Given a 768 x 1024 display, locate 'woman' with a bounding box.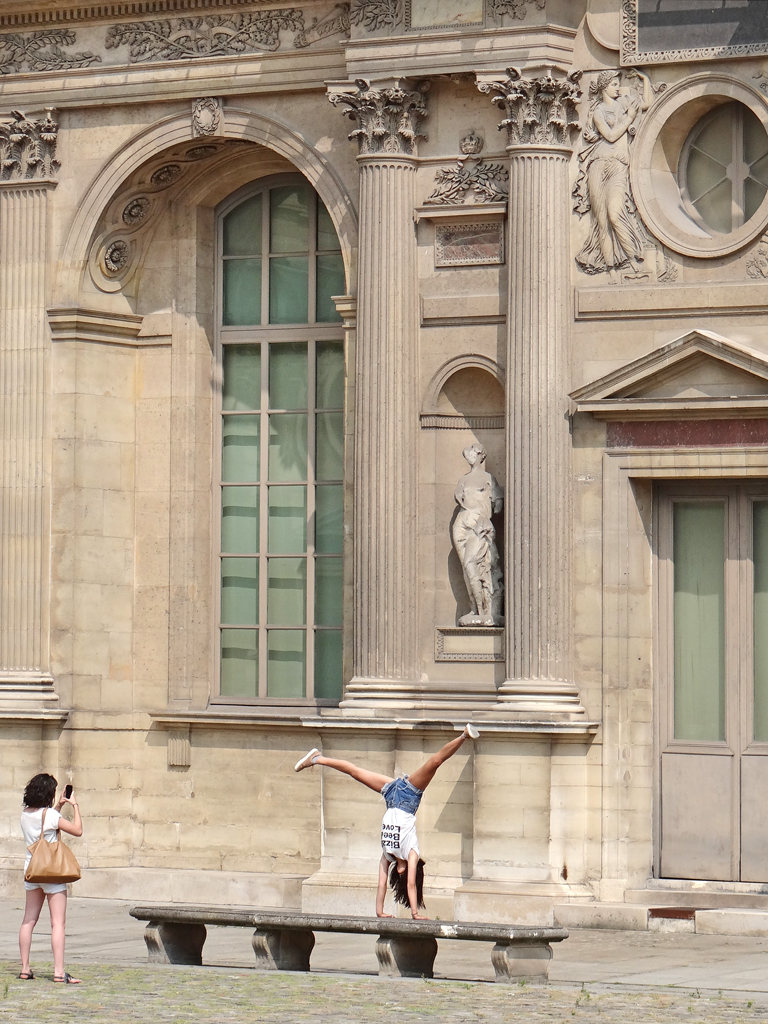
Located: 6, 774, 87, 972.
